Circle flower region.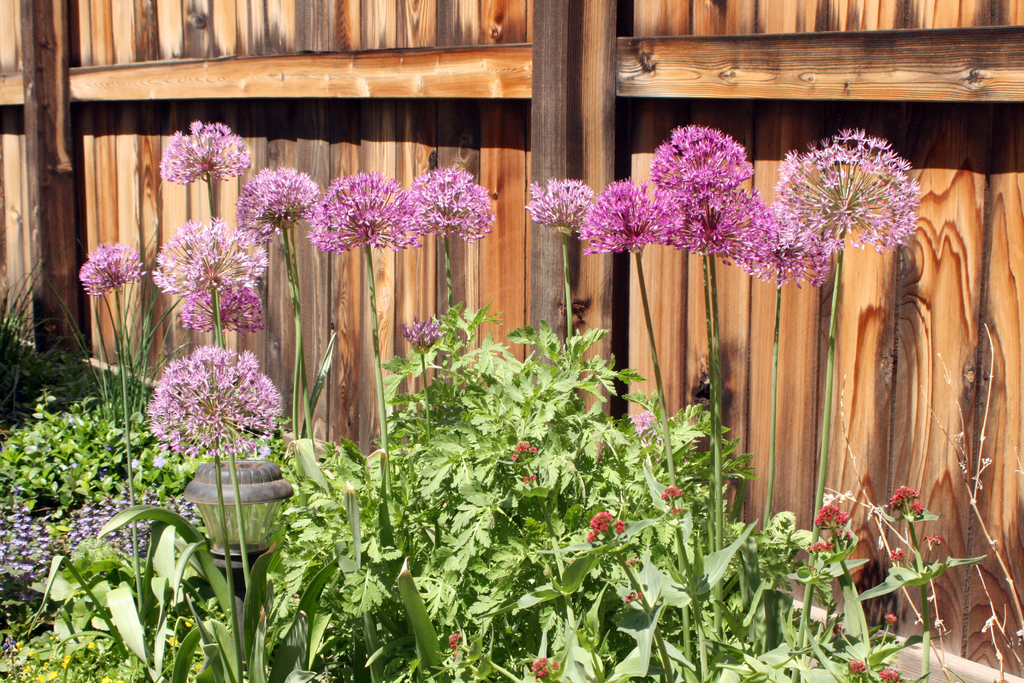
Region: {"x1": 726, "y1": 210, "x2": 829, "y2": 286}.
